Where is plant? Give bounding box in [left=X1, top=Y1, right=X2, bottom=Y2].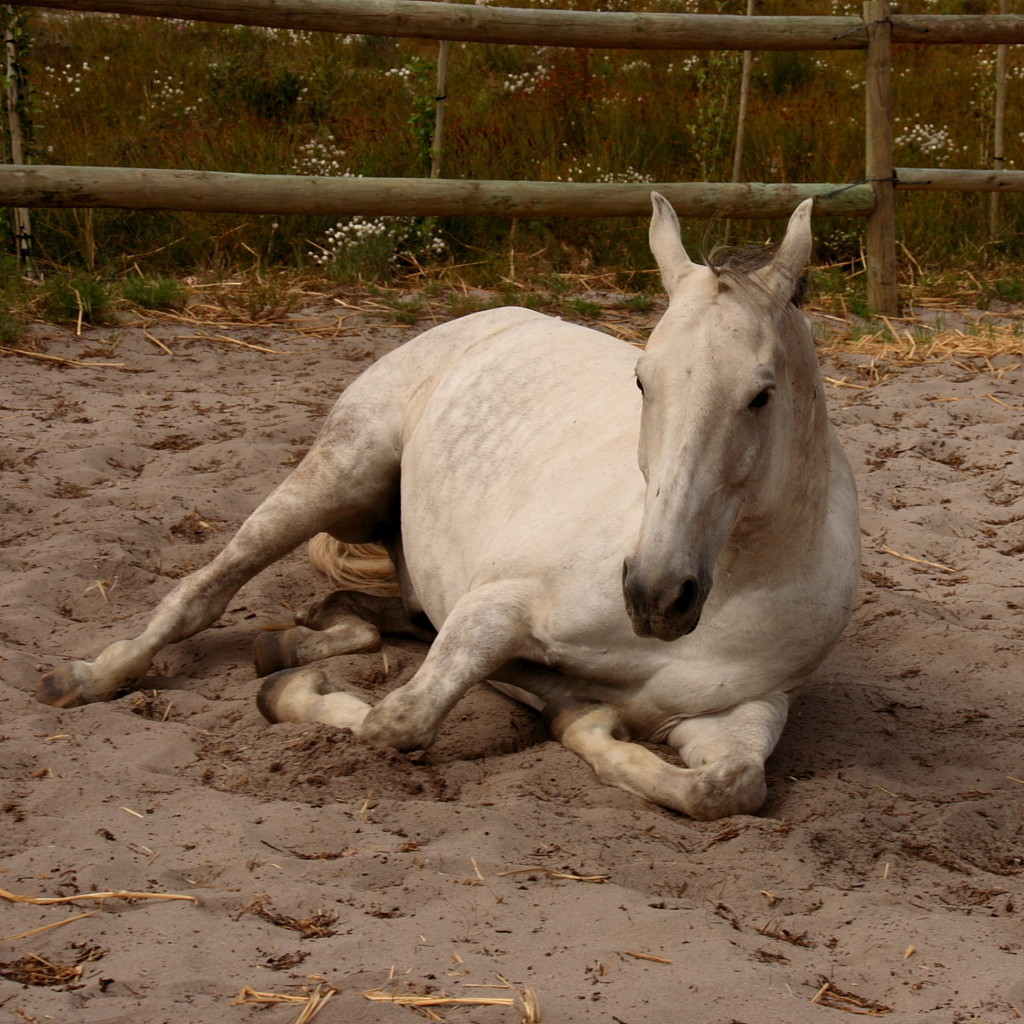
[left=449, top=277, right=563, bottom=310].
